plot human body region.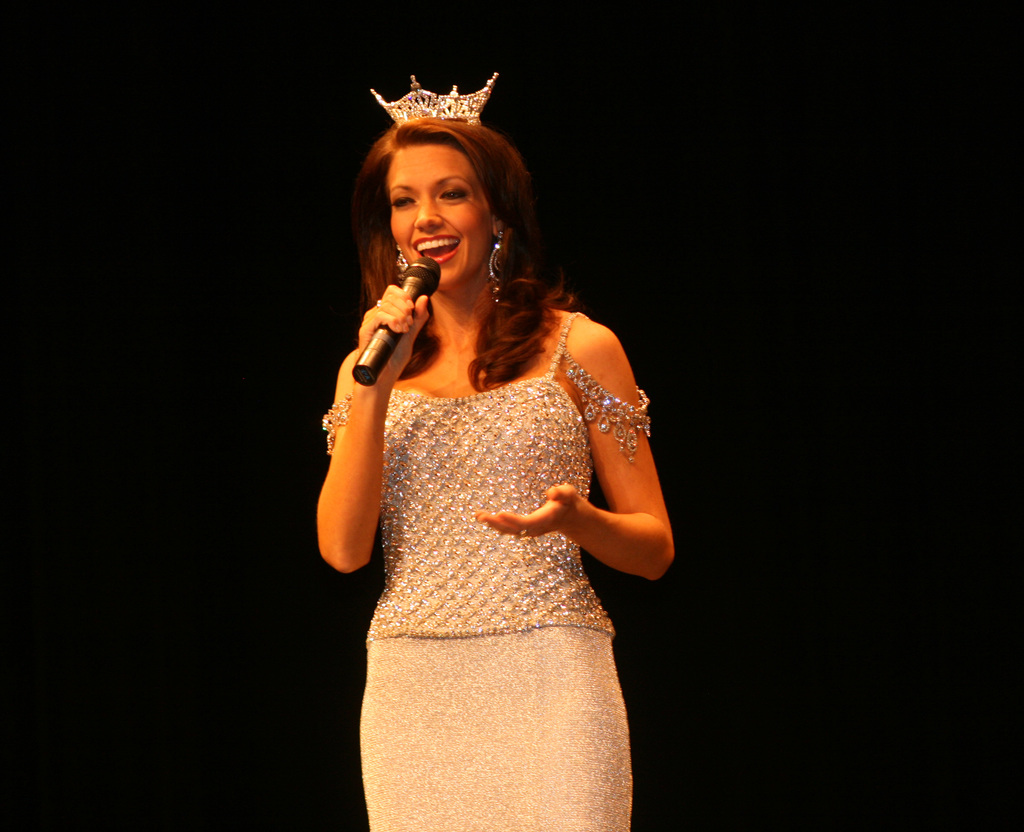
Plotted at BBox(308, 96, 662, 831).
